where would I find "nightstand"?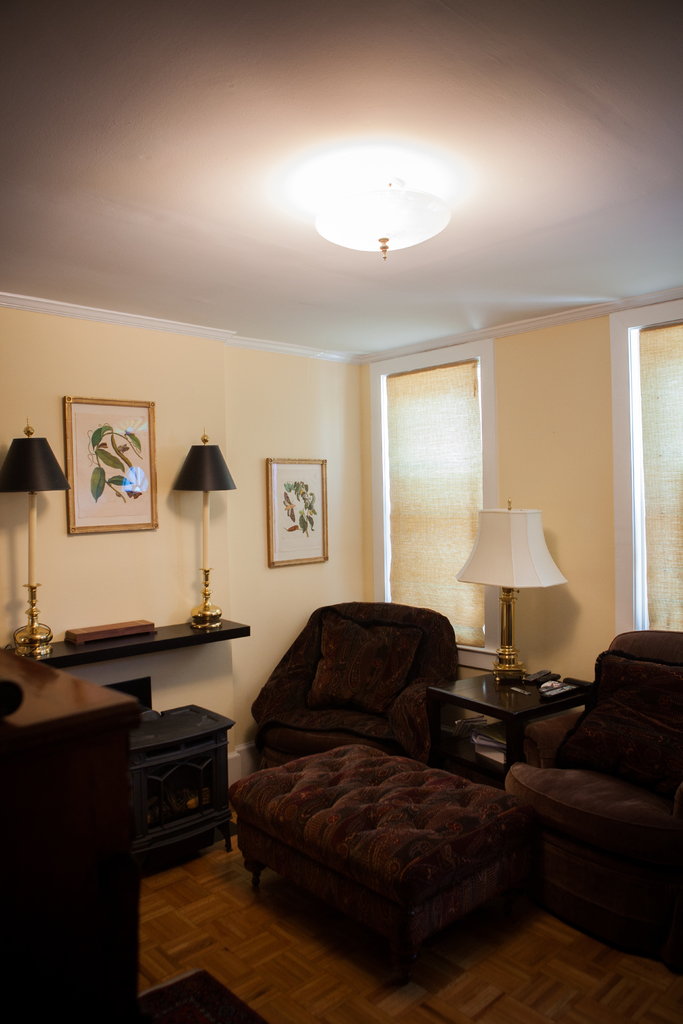
At <bbox>419, 647, 595, 783</bbox>.
